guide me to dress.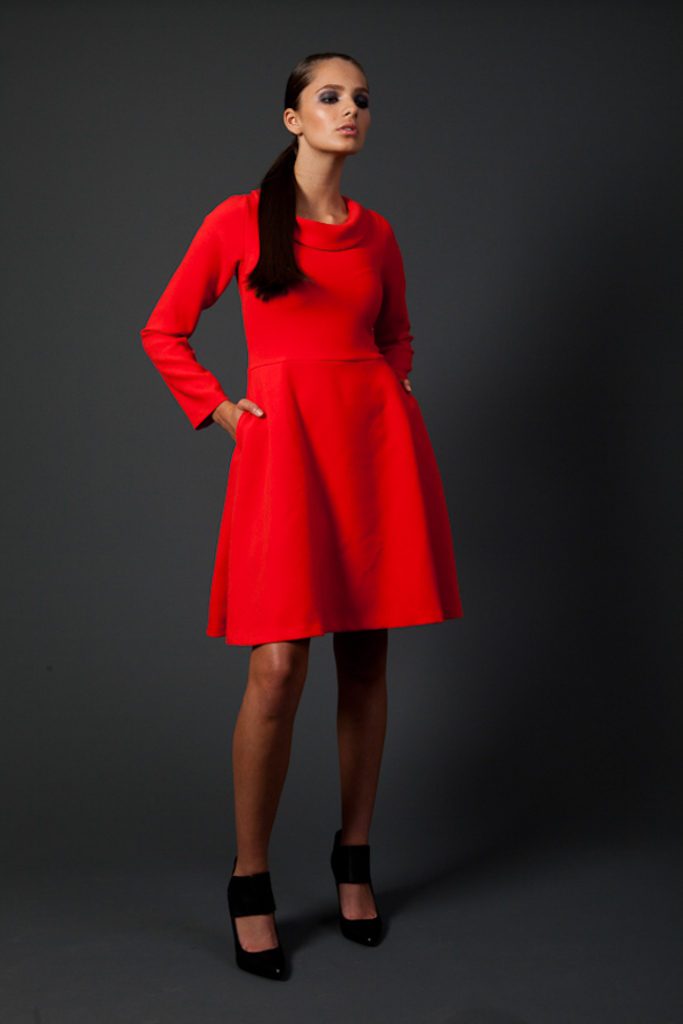
Guidance: left=132, top=189, right=464, bottom=652.
